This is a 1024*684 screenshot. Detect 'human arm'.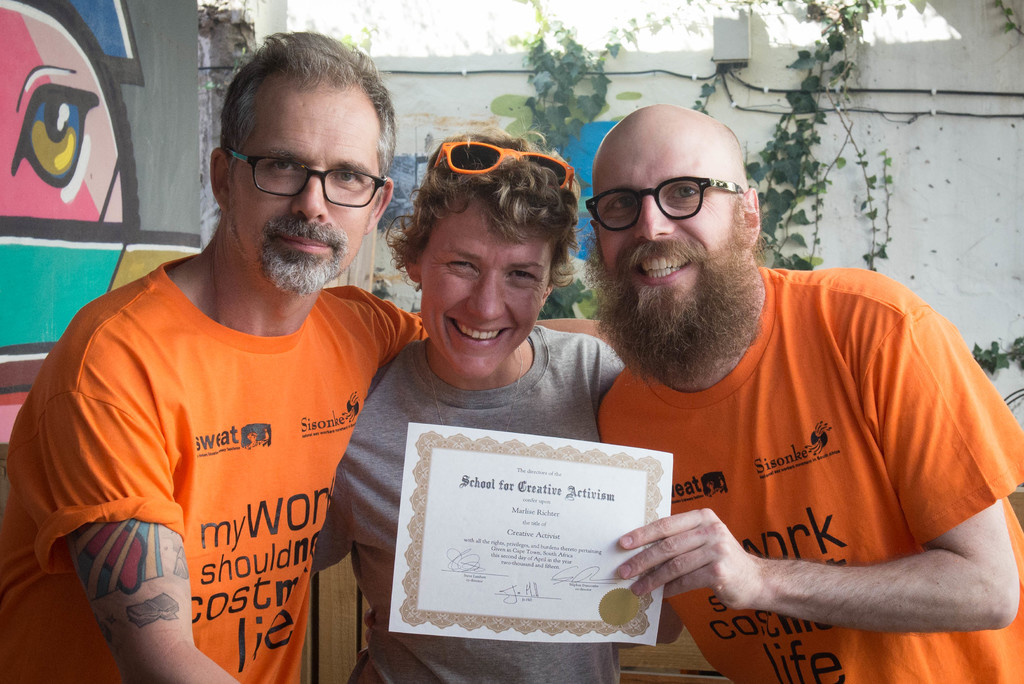
[x1=620, y1=389, x2=984, y2=652].
